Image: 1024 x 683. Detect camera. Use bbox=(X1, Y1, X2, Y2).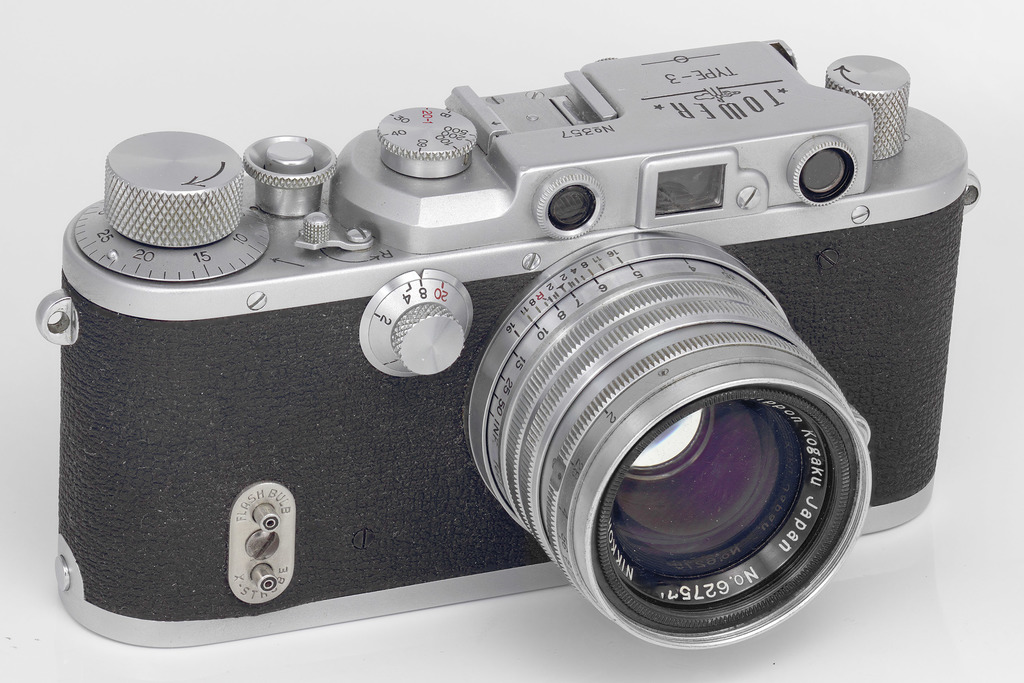
bbox=(35, 37, 982, 655).
